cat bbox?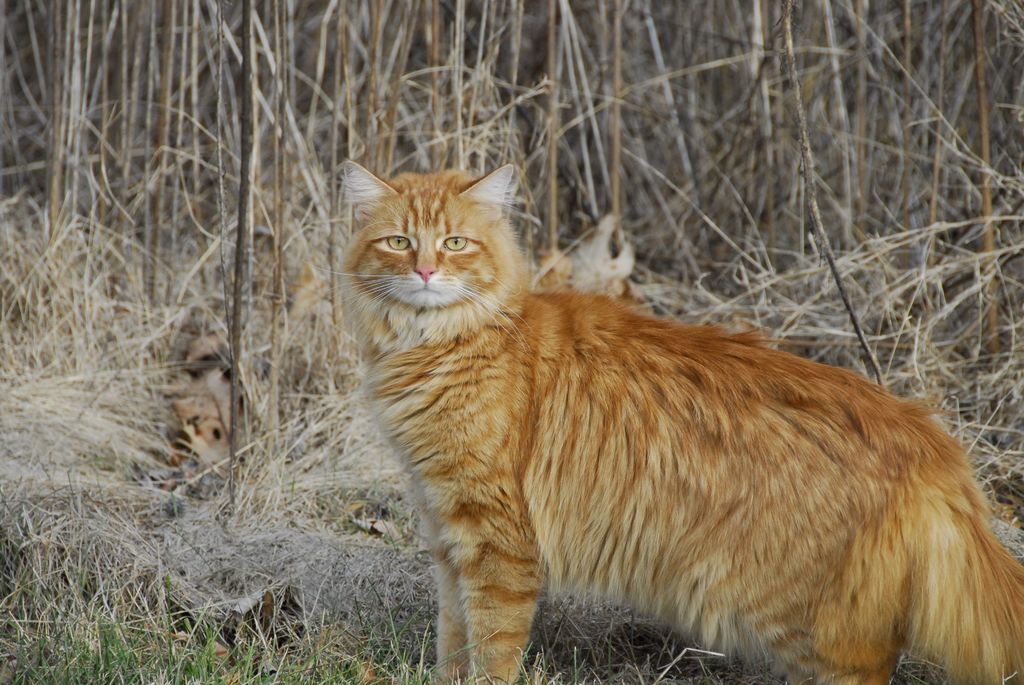
x1=299 y1=157 x2=1023 y2=683
